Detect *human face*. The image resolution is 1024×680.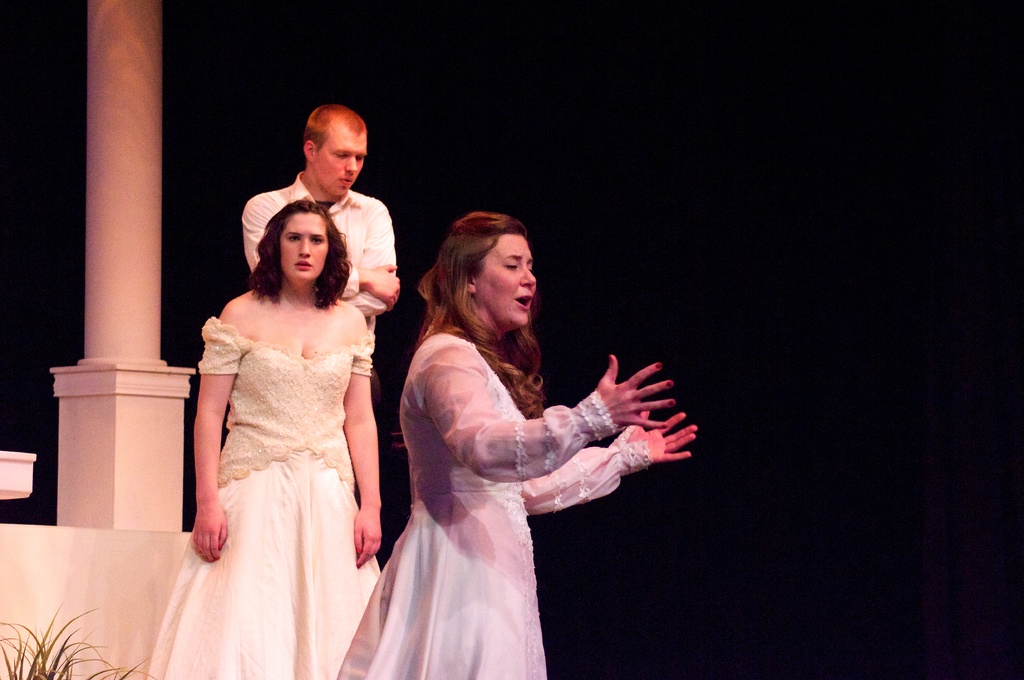
<box>280,209,328,281</box>.
